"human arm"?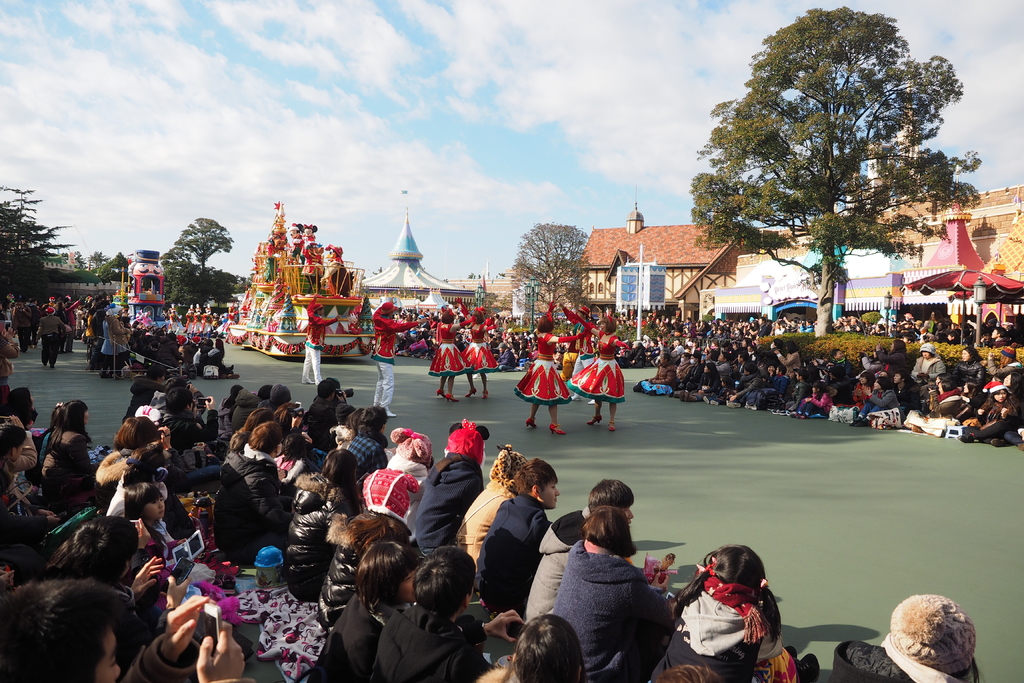
bbox=[546, 290, 557, 322]
